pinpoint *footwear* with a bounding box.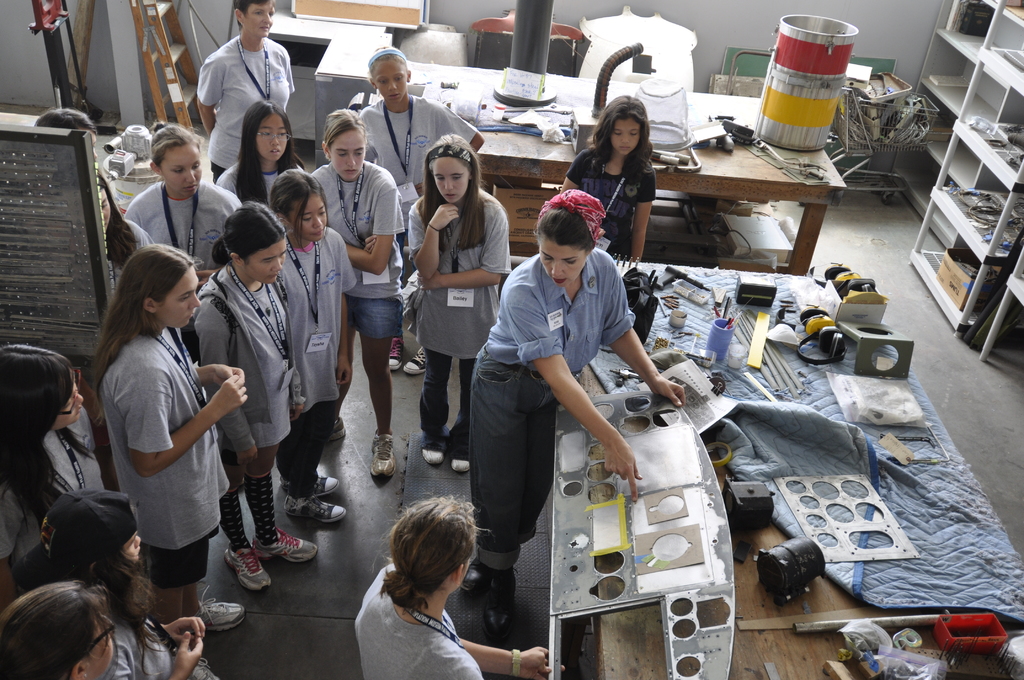
278/473/340/495.
